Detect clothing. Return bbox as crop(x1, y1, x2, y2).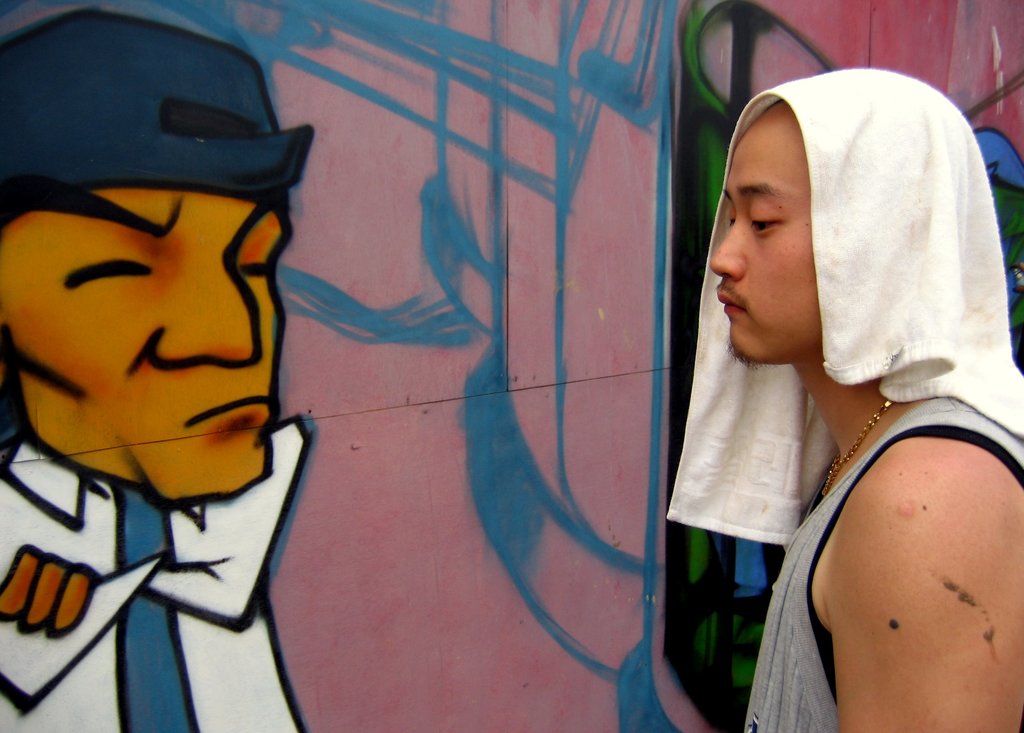
crop(749, 399, 1023, 732).
